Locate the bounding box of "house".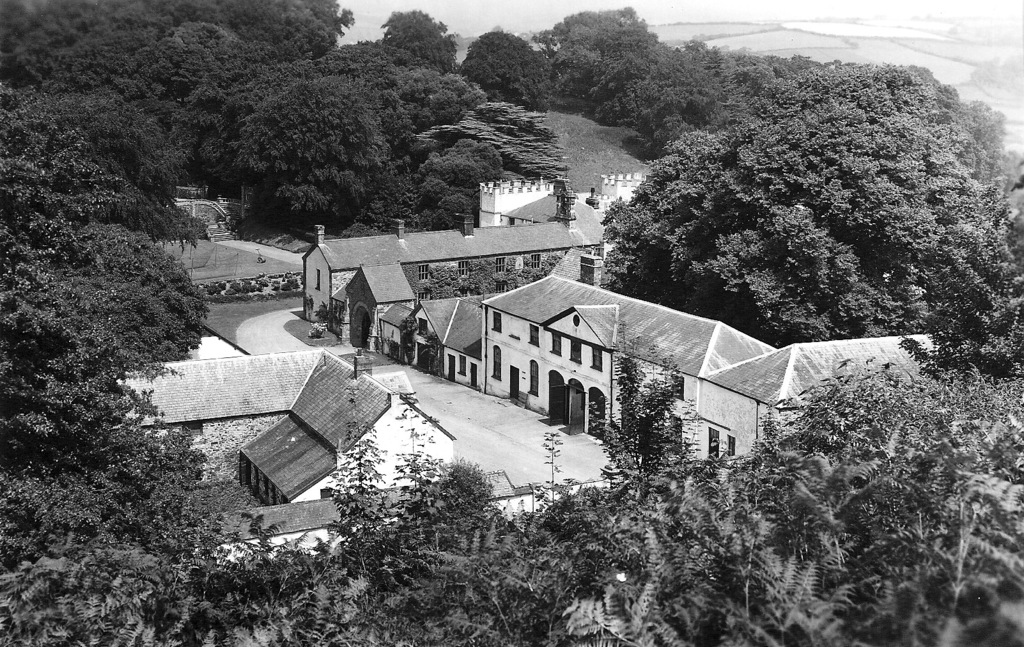
Bounding box: rect(467, 166, 560, 233).
